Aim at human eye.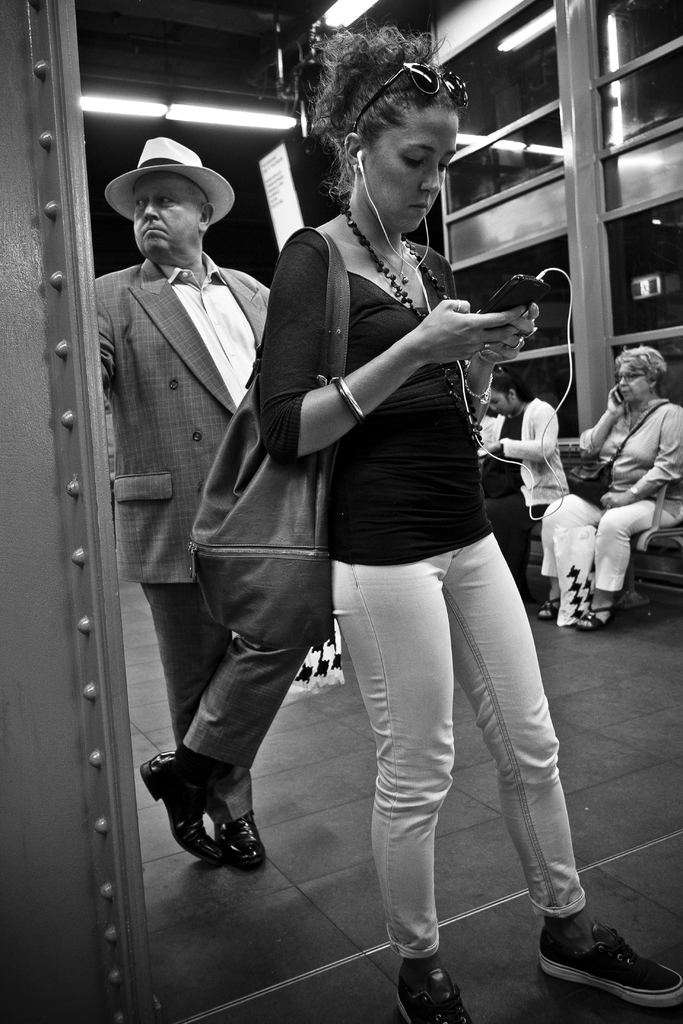
Aimed at bbox(133, 198, 148, 210).
